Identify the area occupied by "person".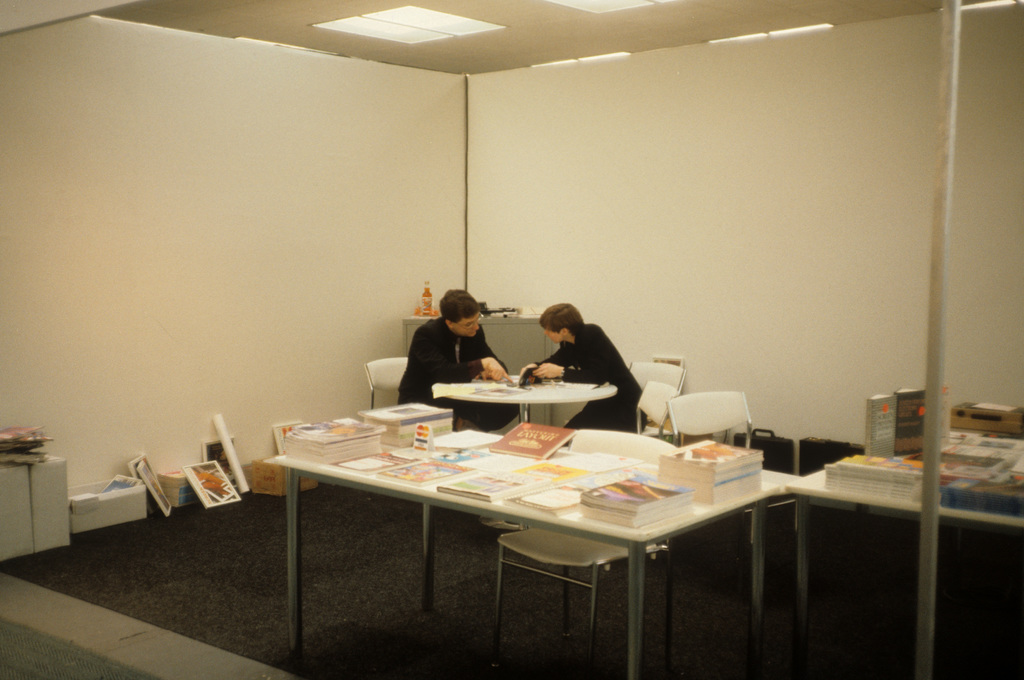
Area: crop(399, 289, 520, 436).
